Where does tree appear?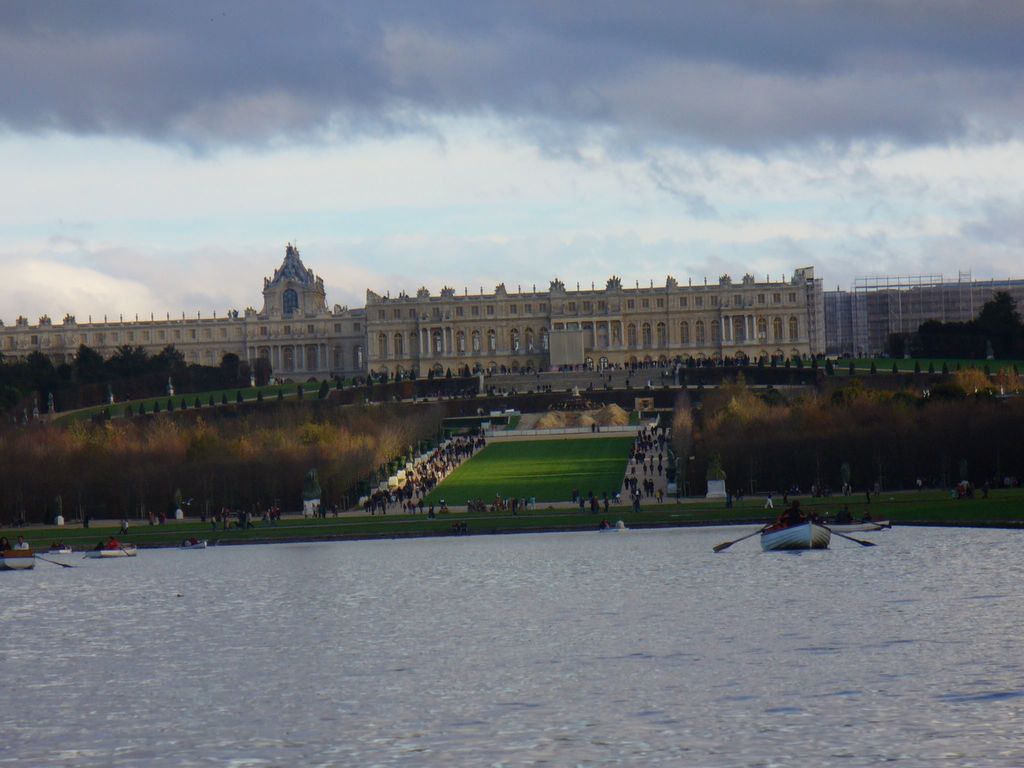
Appears at [366,373,380,392].
